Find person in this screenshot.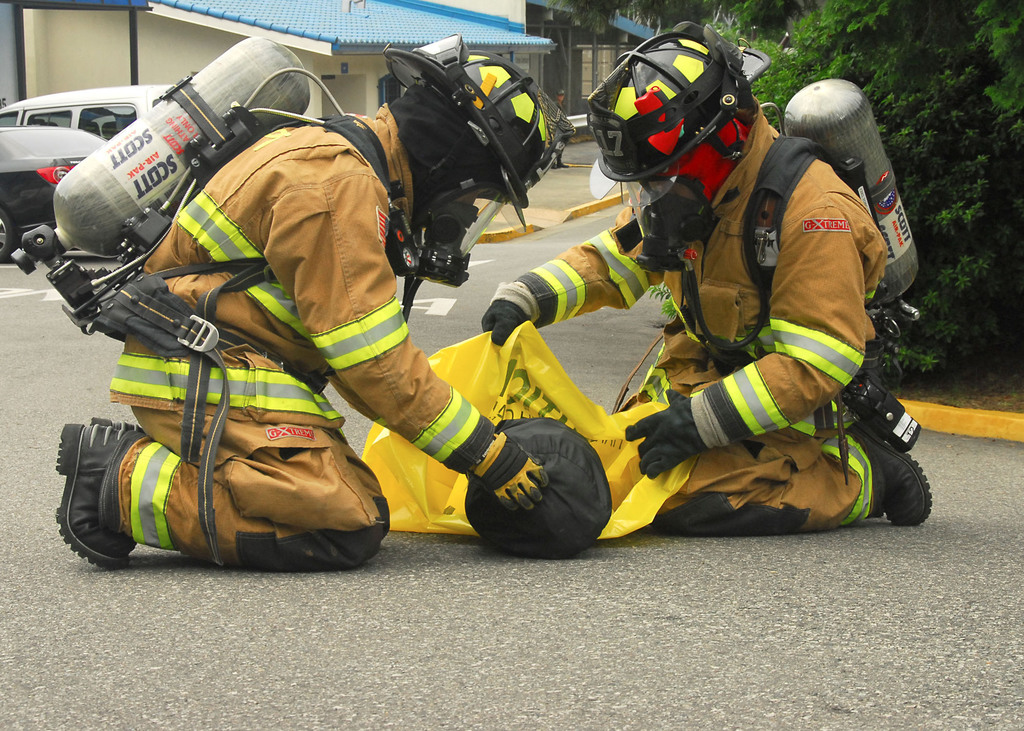
The bounding box for person is bbox=(479, 20, 928, 536).
